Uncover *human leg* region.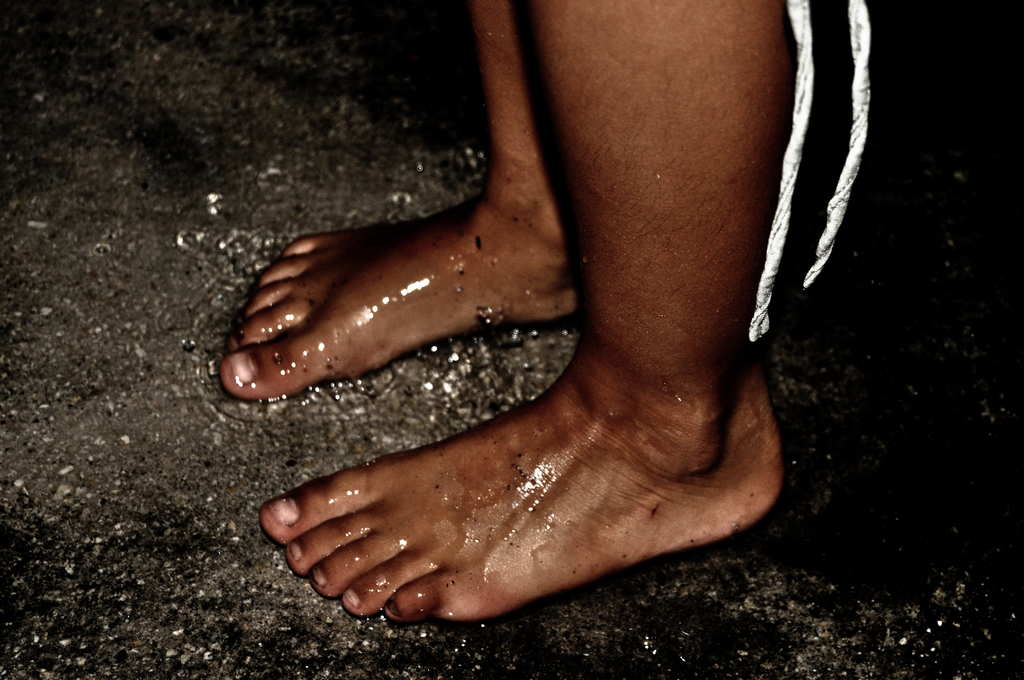
Uncovered: <bbox>216, 0, 583, 393</bbox>.
